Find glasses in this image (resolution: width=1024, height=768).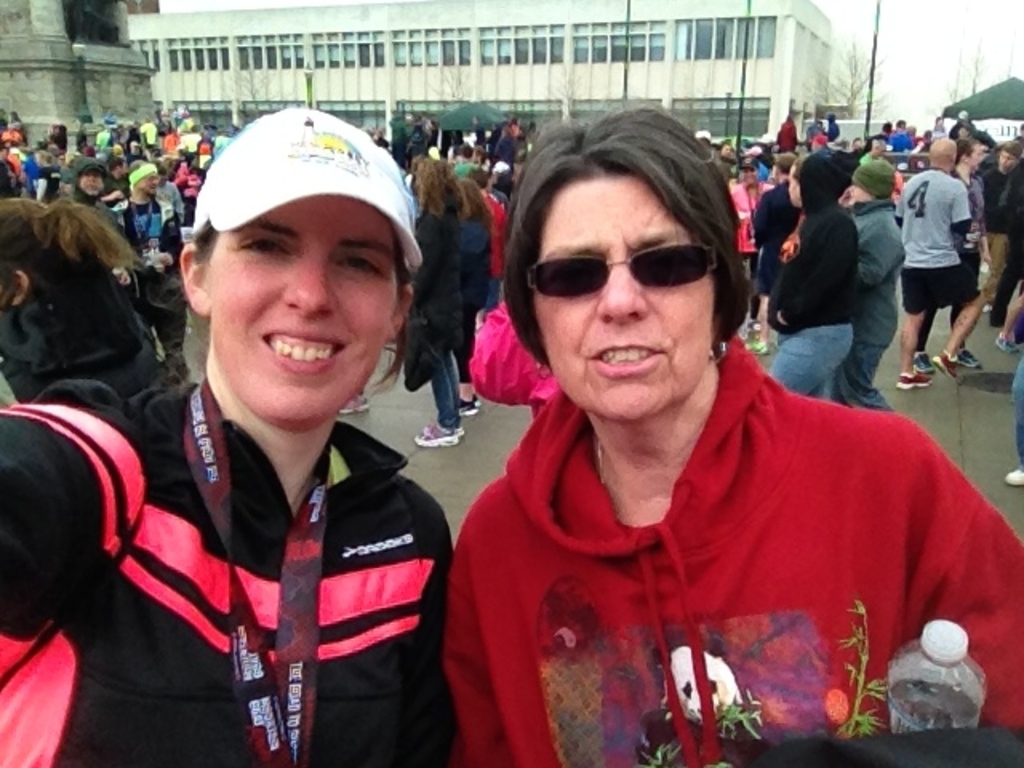
<bbox>520, 237, 714, 299</bbox>.
